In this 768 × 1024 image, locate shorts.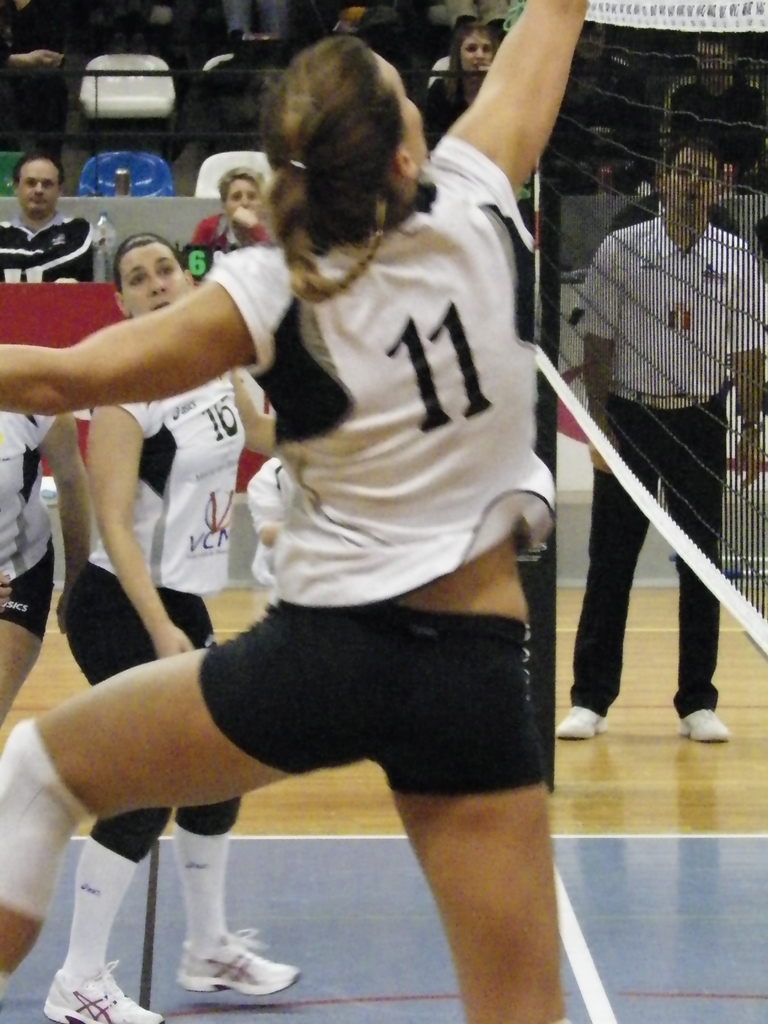
Bounding box: x1=199, y1=599, x2=541, y2=803.
